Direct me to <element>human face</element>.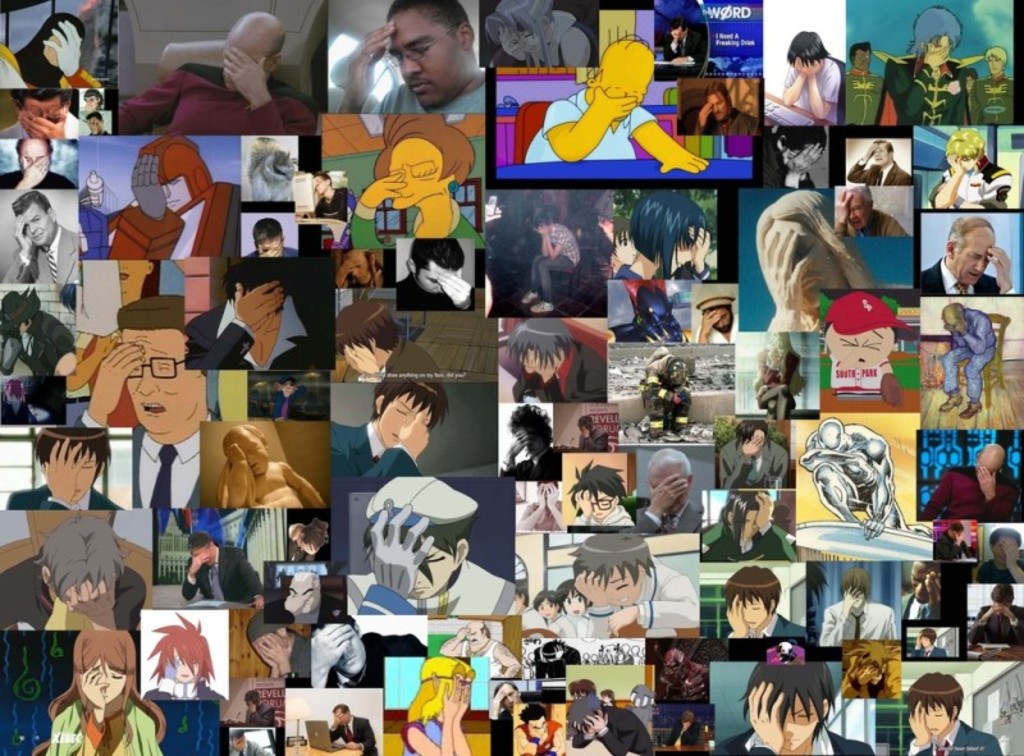
Direction: (left=564, top=590, right=591, bottom=617).
